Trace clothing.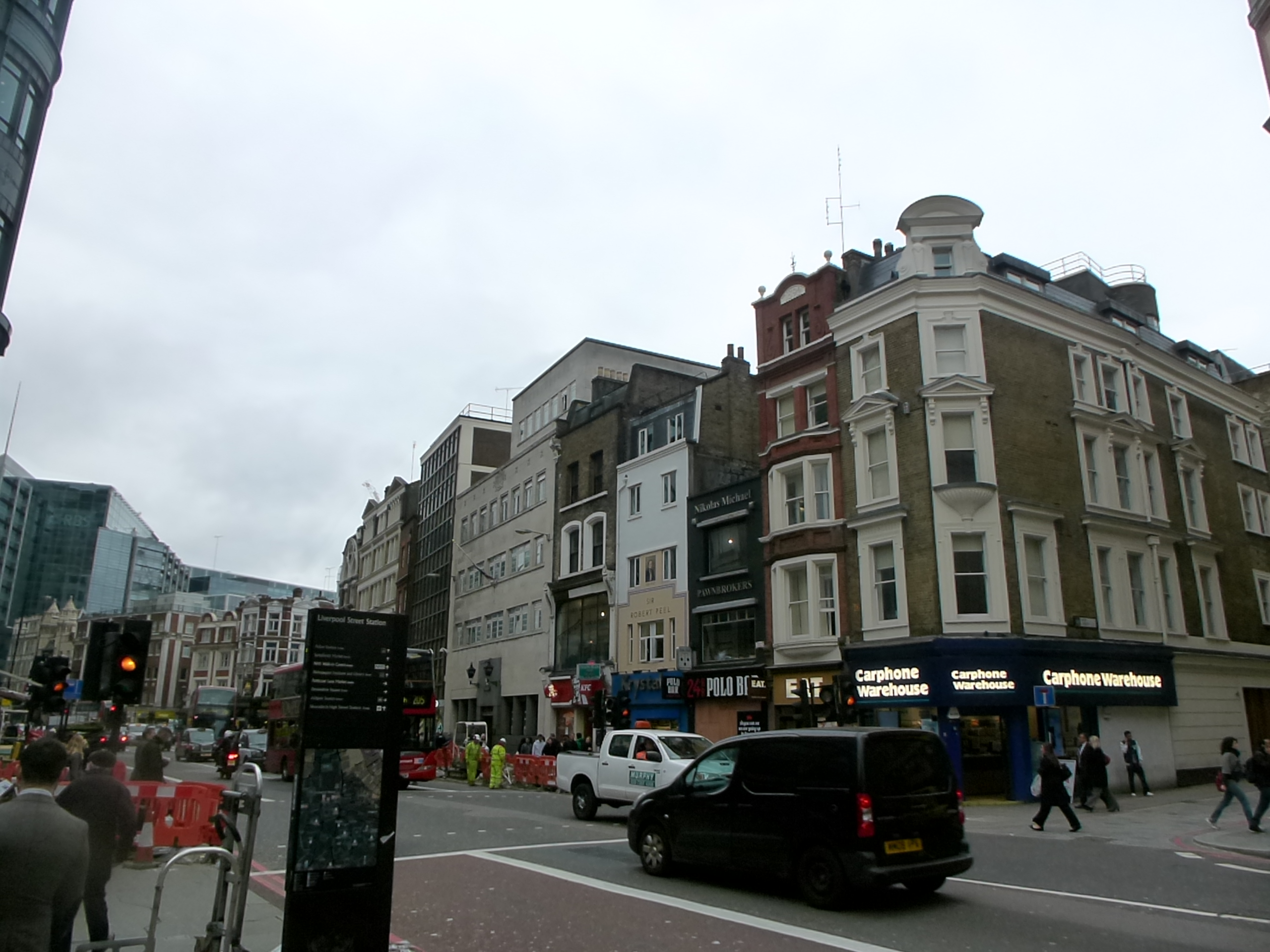
Traced to {"x1": 513, "y1": 372, "x2": 538, "y2": 413}.
